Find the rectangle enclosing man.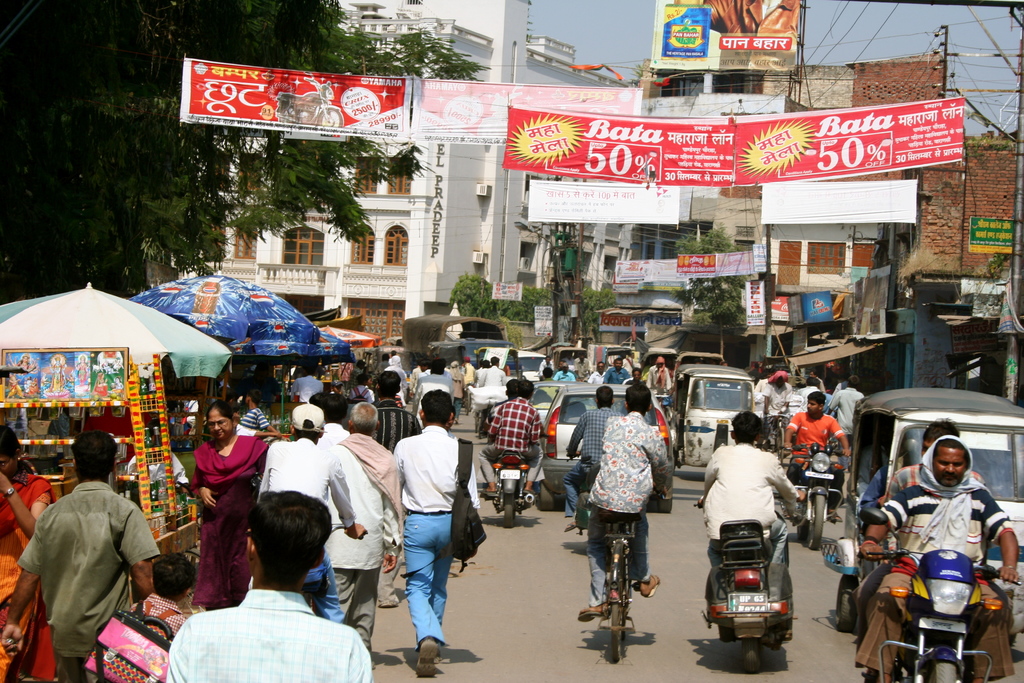
box=[0, 428, 160, 682].
